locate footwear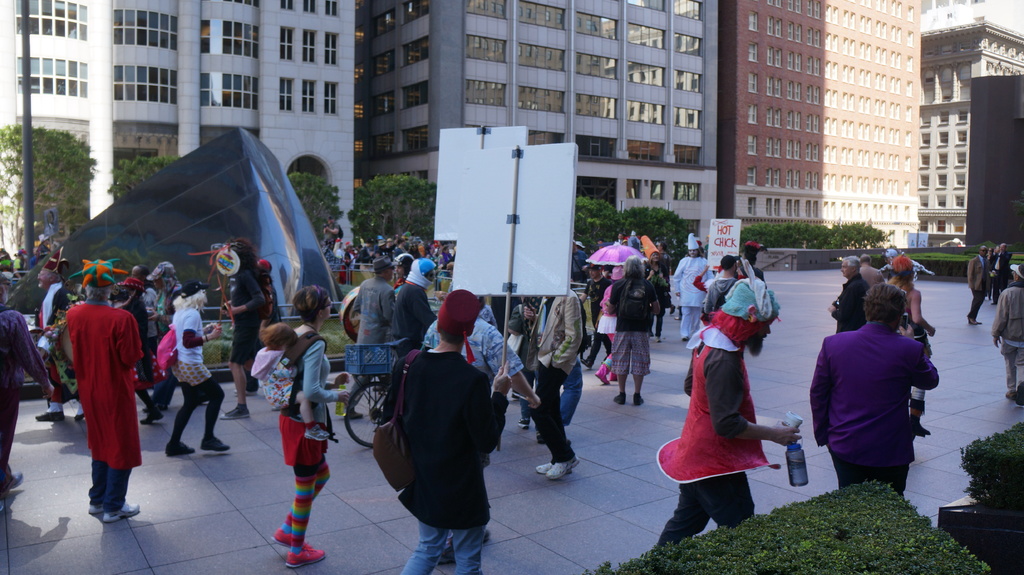
l=536, t=429, r=548, b=448
